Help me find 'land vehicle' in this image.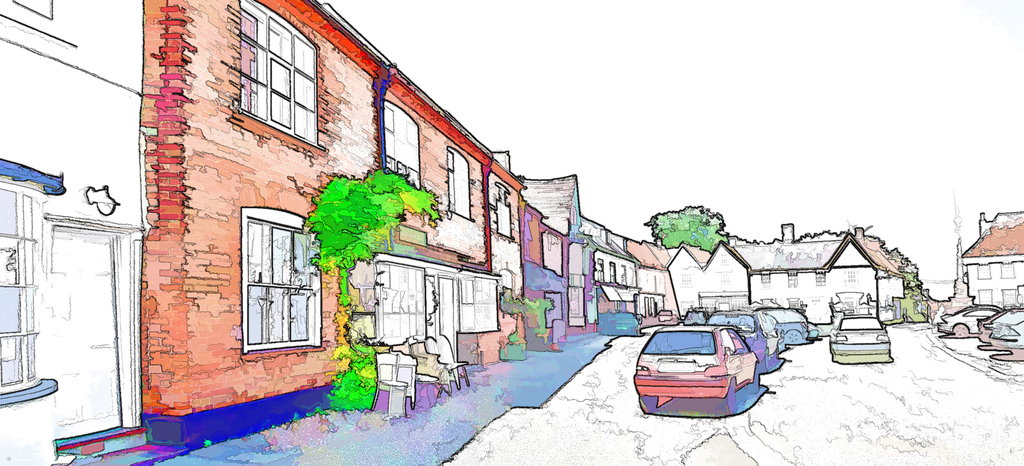
Found it: bbox=(682, 310, 710, 326).
